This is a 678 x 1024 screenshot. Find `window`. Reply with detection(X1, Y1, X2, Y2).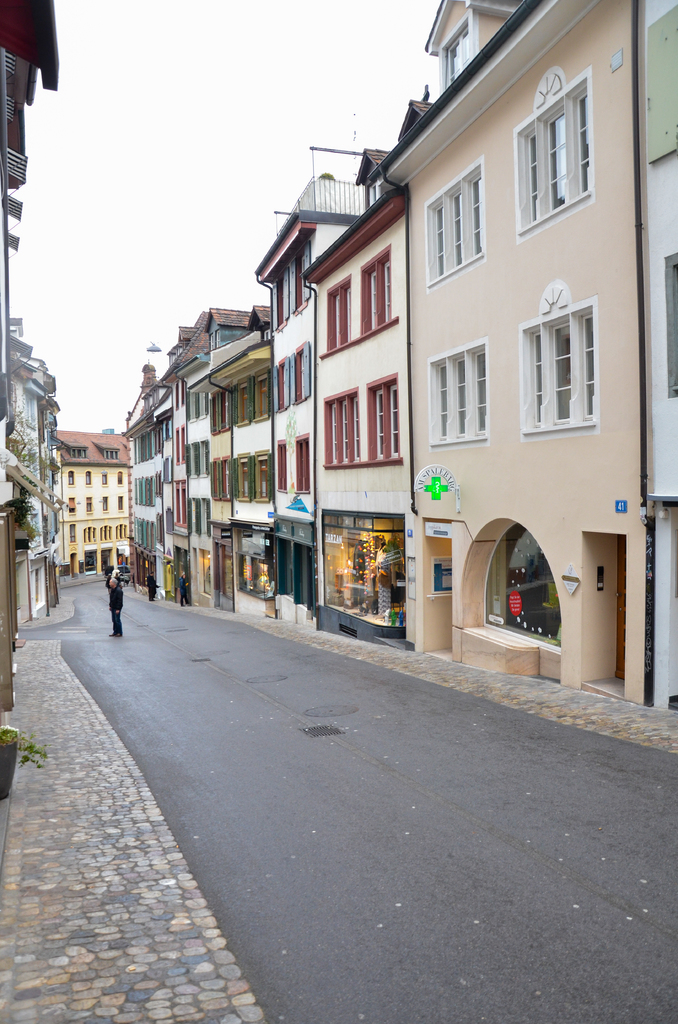
detection(266, 257, 291, 323).
